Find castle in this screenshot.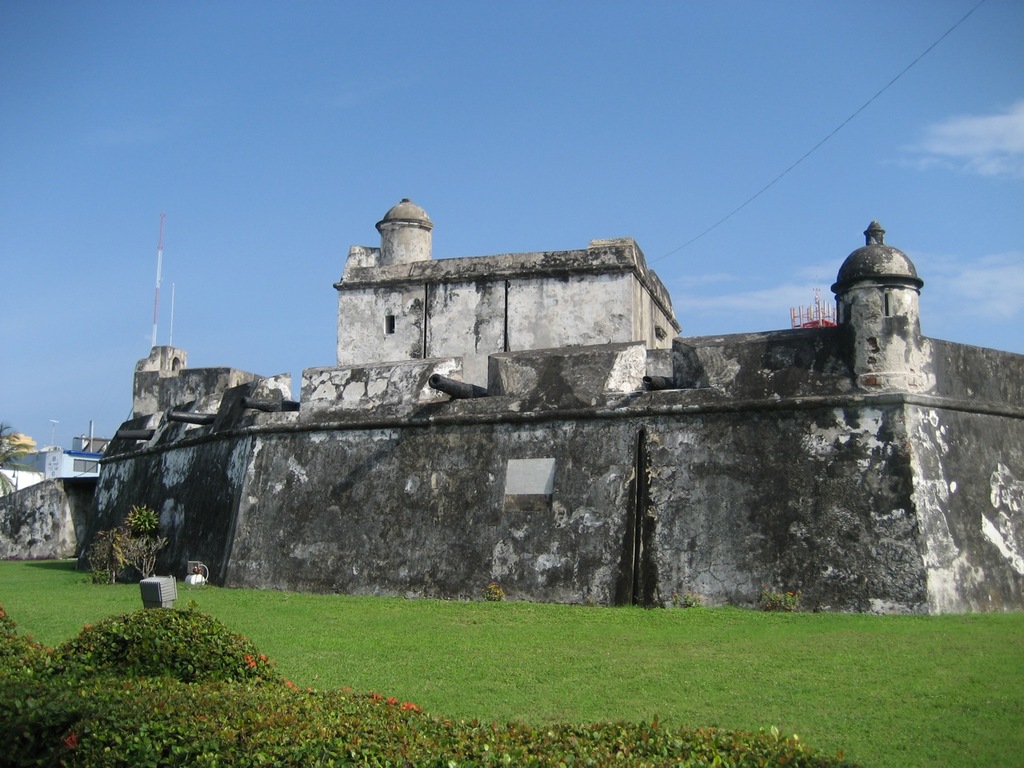
The bounding box for castle is {"left": 80, "top": 102, "right": 1006, "bottom": 640}.
